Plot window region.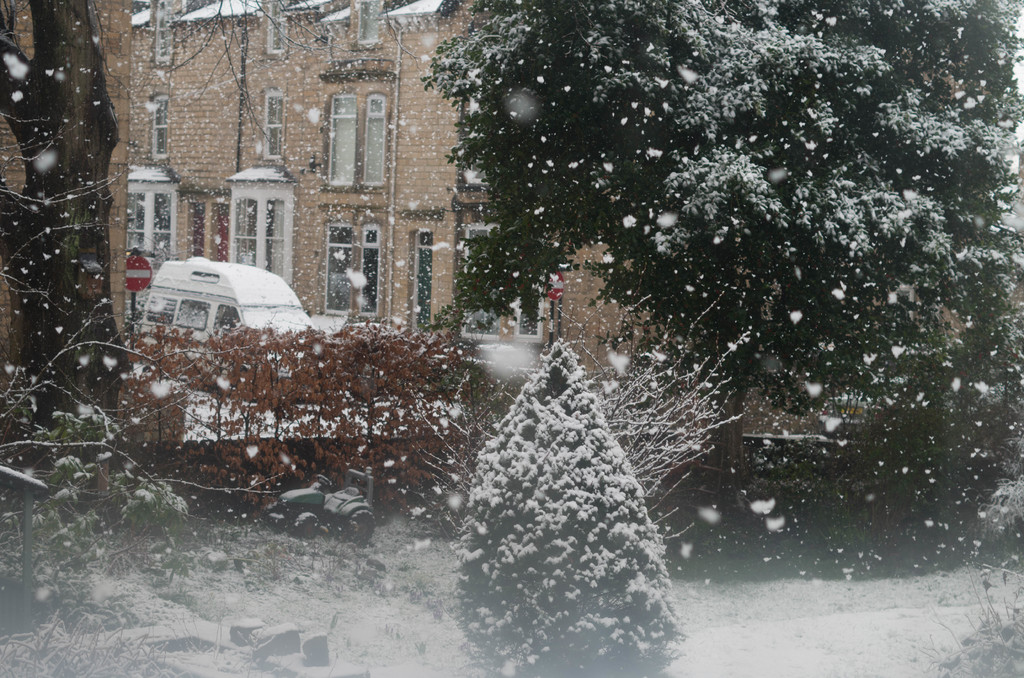
Plotted at 463,219,501,335.
